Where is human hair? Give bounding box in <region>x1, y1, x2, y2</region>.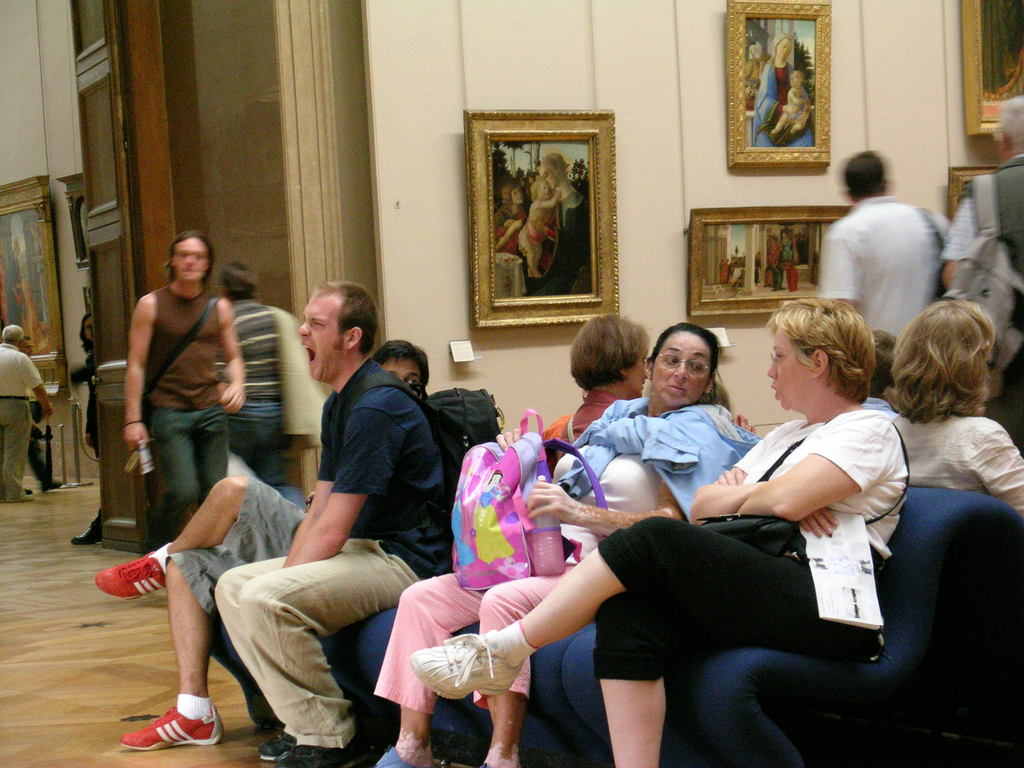
<region>877, 295, 998, 429</region>.
